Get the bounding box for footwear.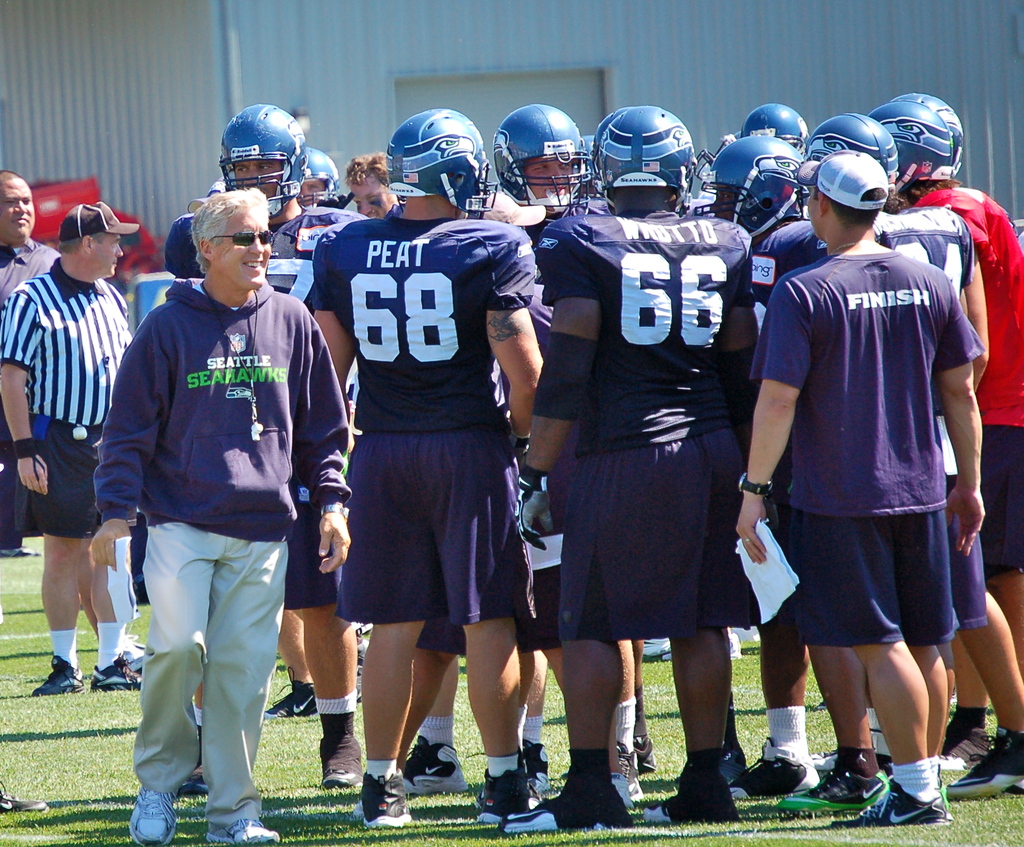
bbox=(637, 729, 657, 768).
